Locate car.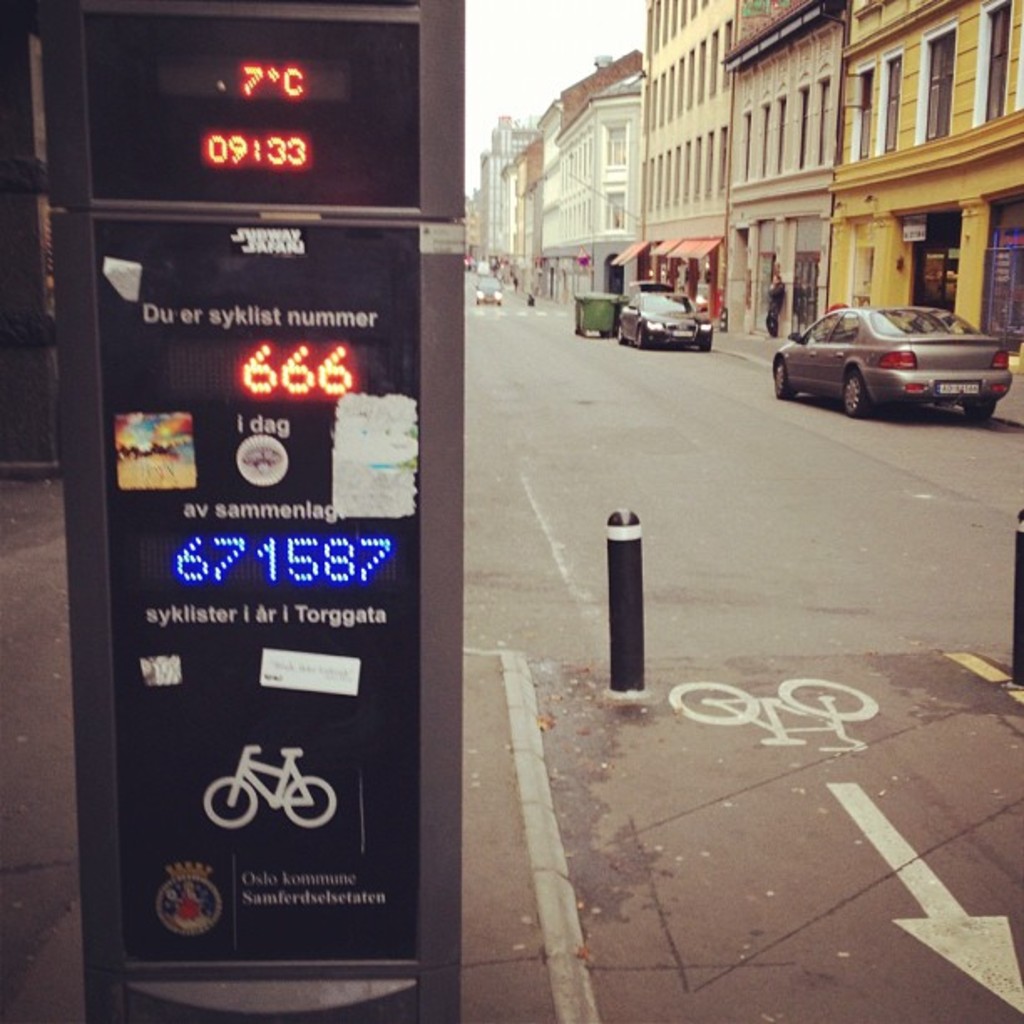
Bounding box: (474,281,505,310).
